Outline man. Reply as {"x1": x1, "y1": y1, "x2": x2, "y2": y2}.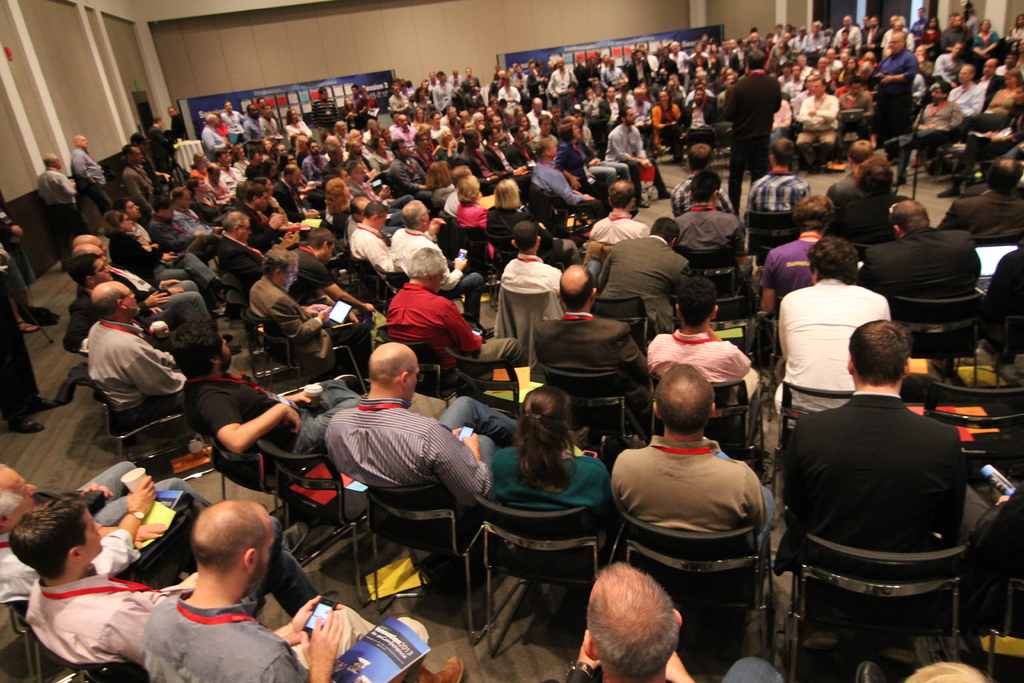
{"x1": 671, "y1": 171, "x2": 763, "y2": 299}.
